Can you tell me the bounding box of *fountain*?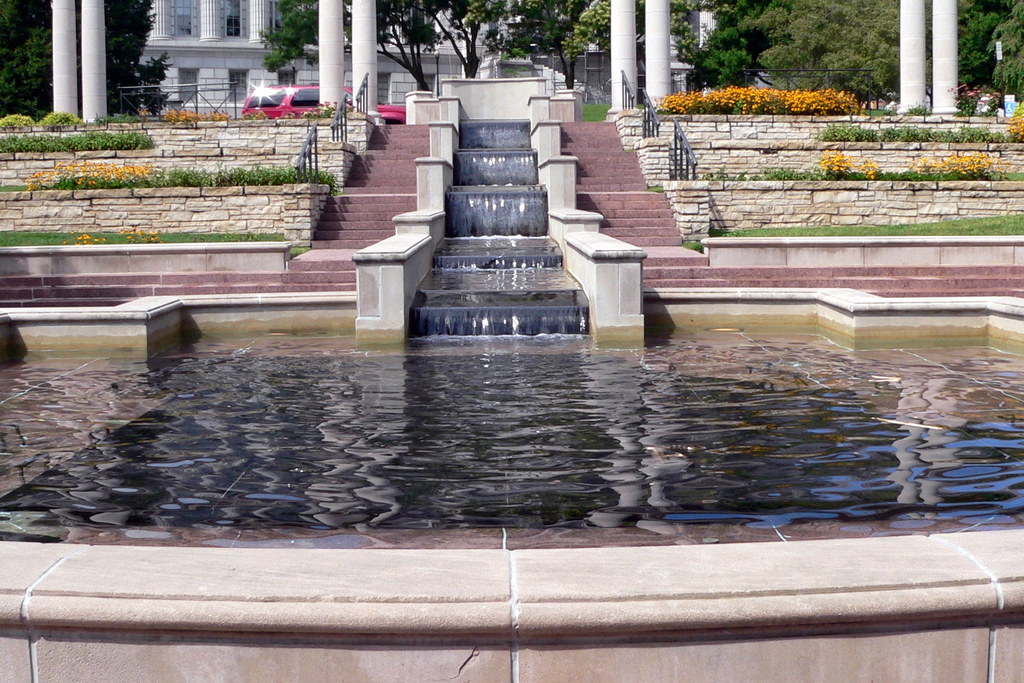
detection(0, 119, 1023, 680).
